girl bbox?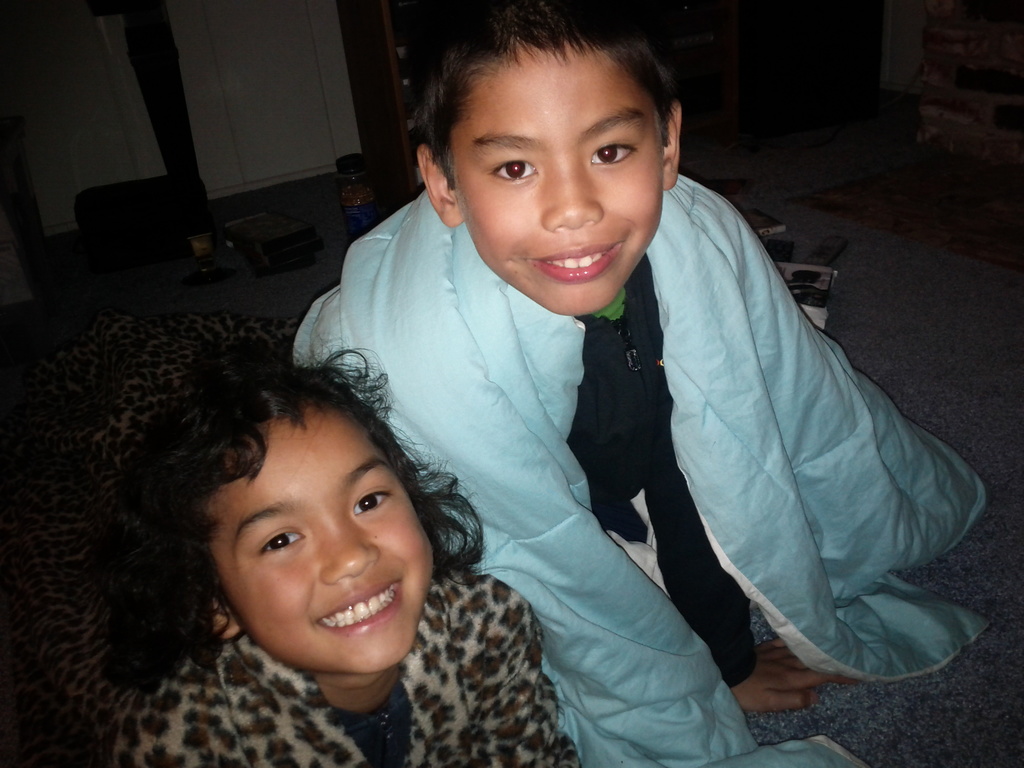
l=98, t=337, r=582, b=767
